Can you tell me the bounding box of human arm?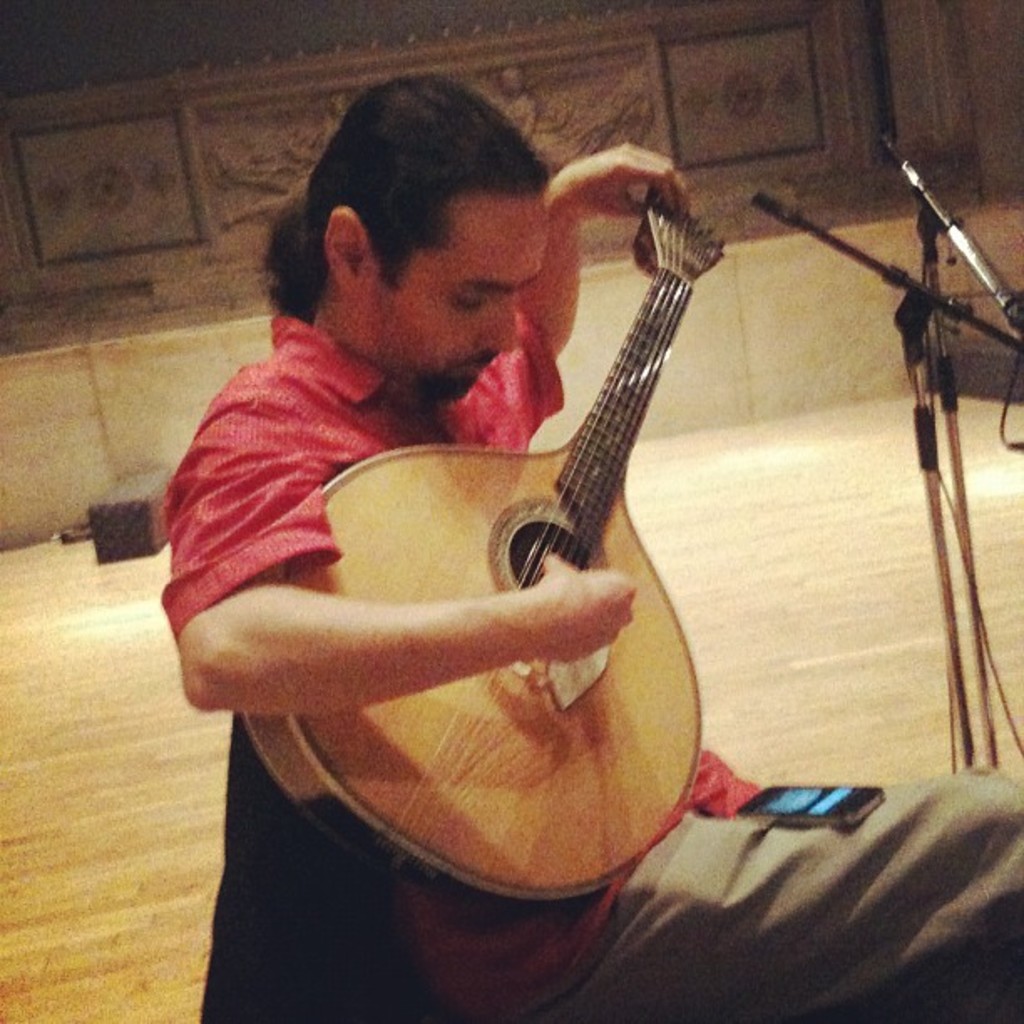
[left=532, top=132, right=699, bottom=383].
